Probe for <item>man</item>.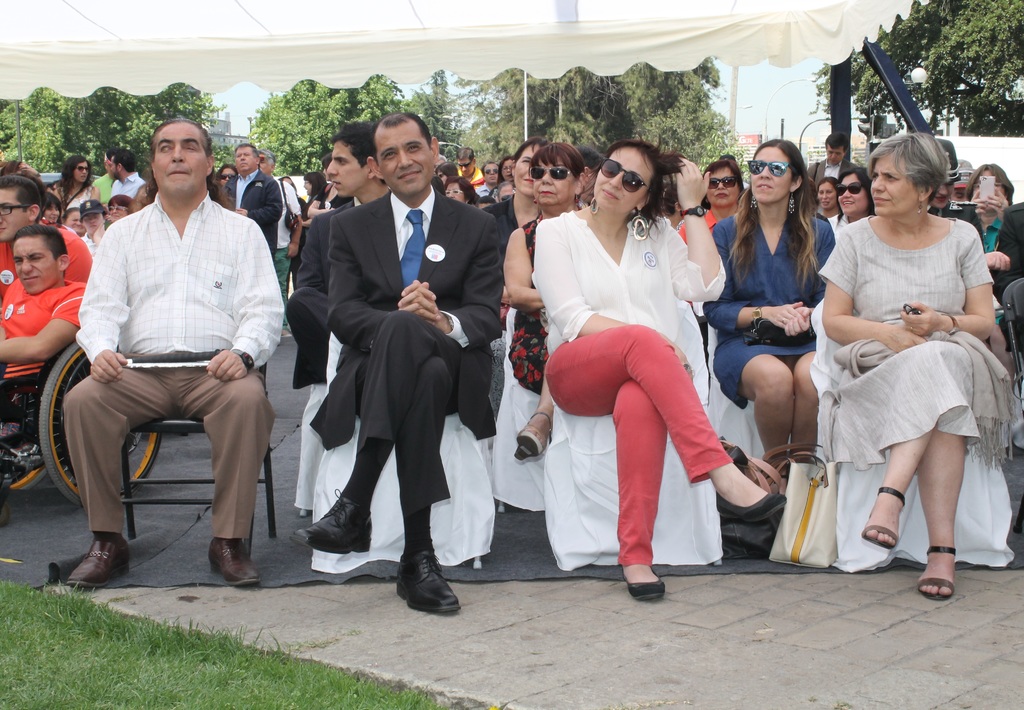
Probe result: left=106, top=150, right=145, bottom=193.
